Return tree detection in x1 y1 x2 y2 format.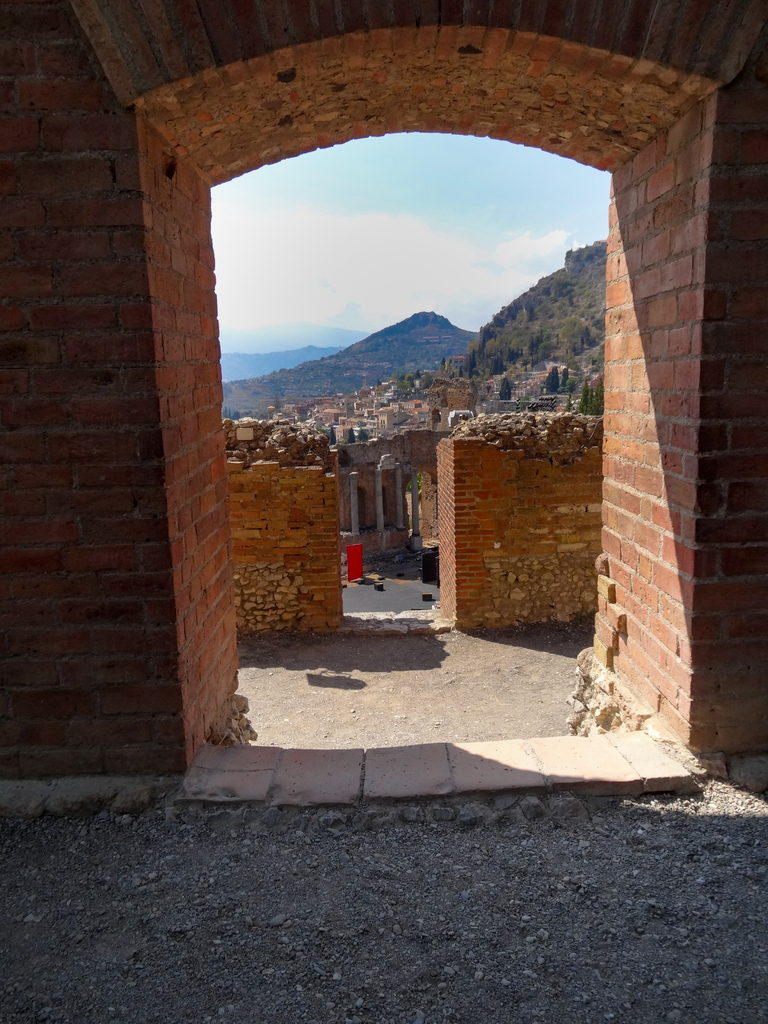
328 424 339 450.
